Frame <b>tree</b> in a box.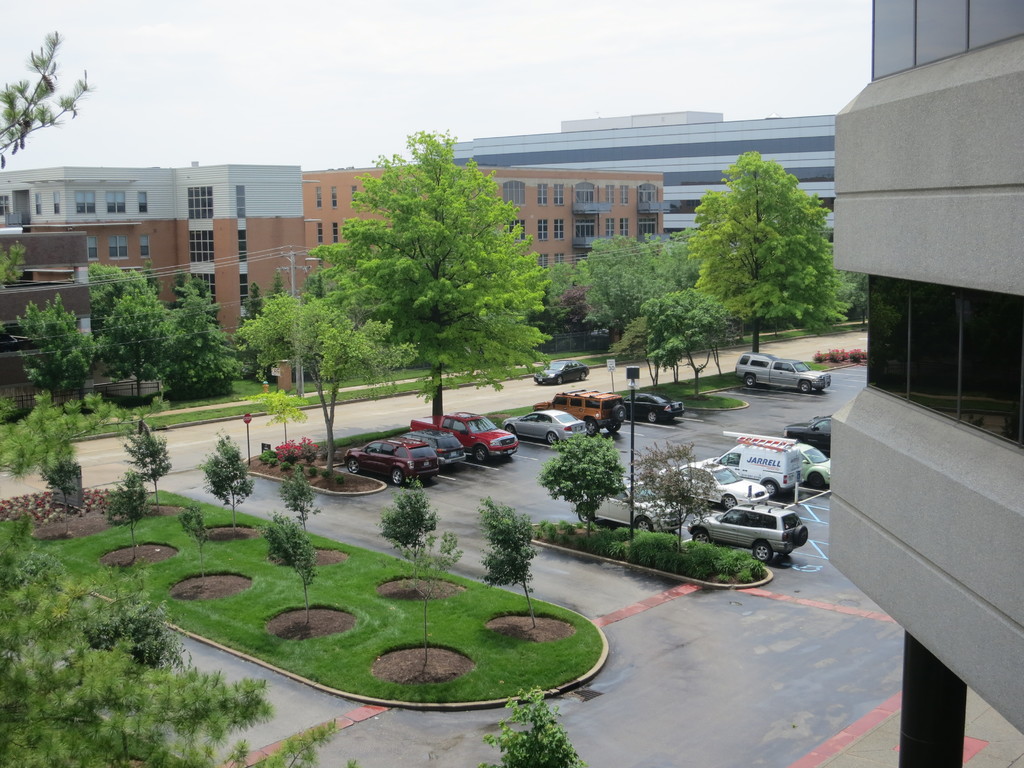
[118, 419, 176, 503].
